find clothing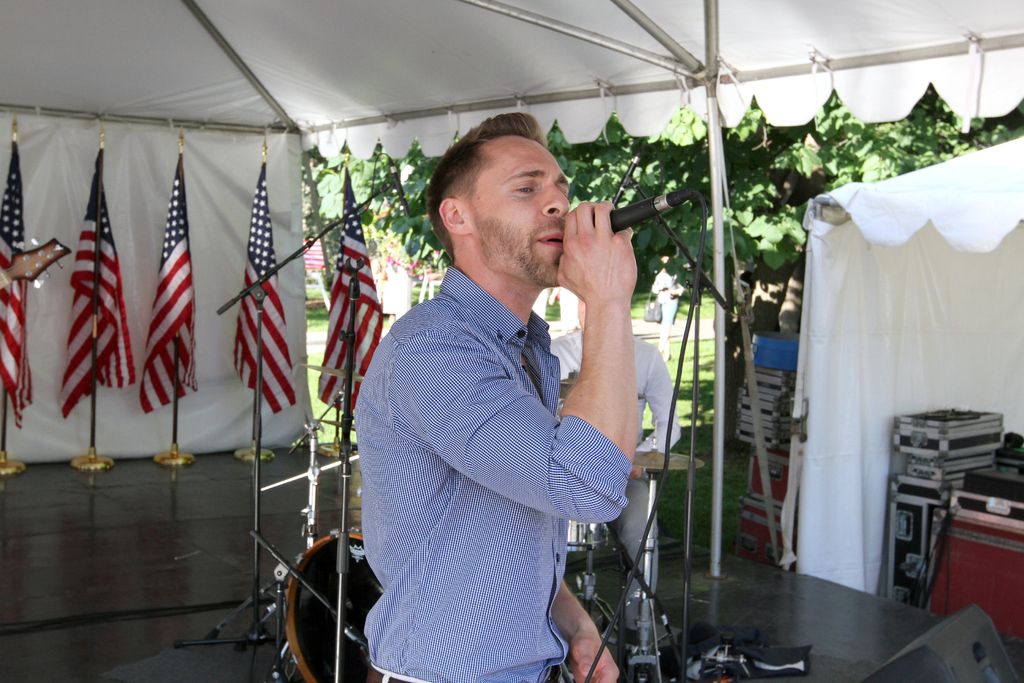
BBox(353, 265, 636, 682)
